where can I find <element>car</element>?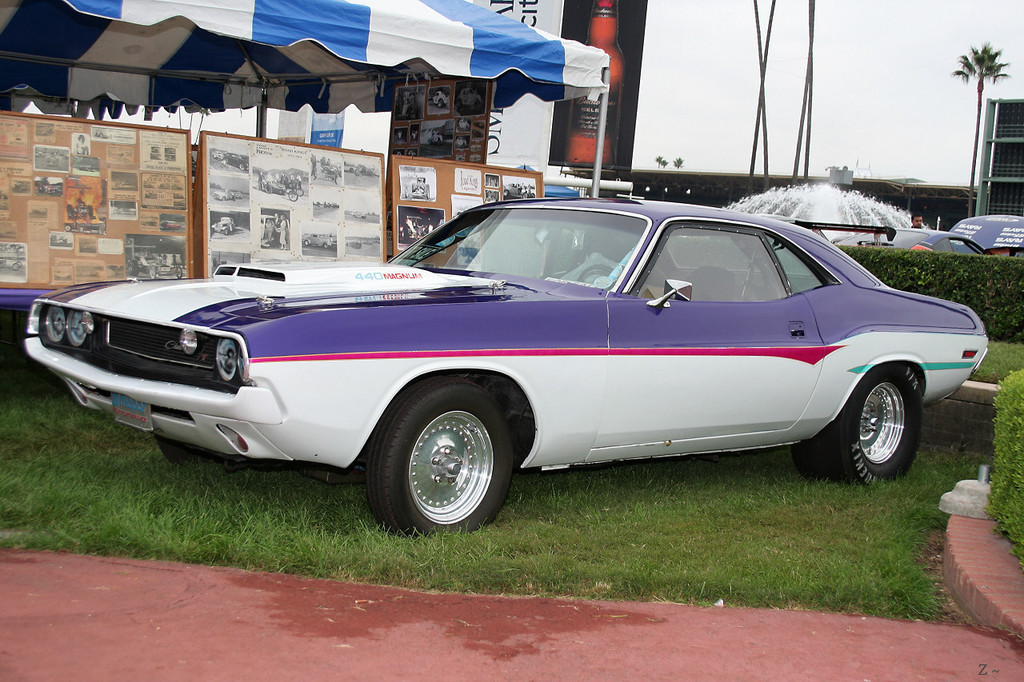
You can find it at left=160, top=221, right=182, bottom=229.
